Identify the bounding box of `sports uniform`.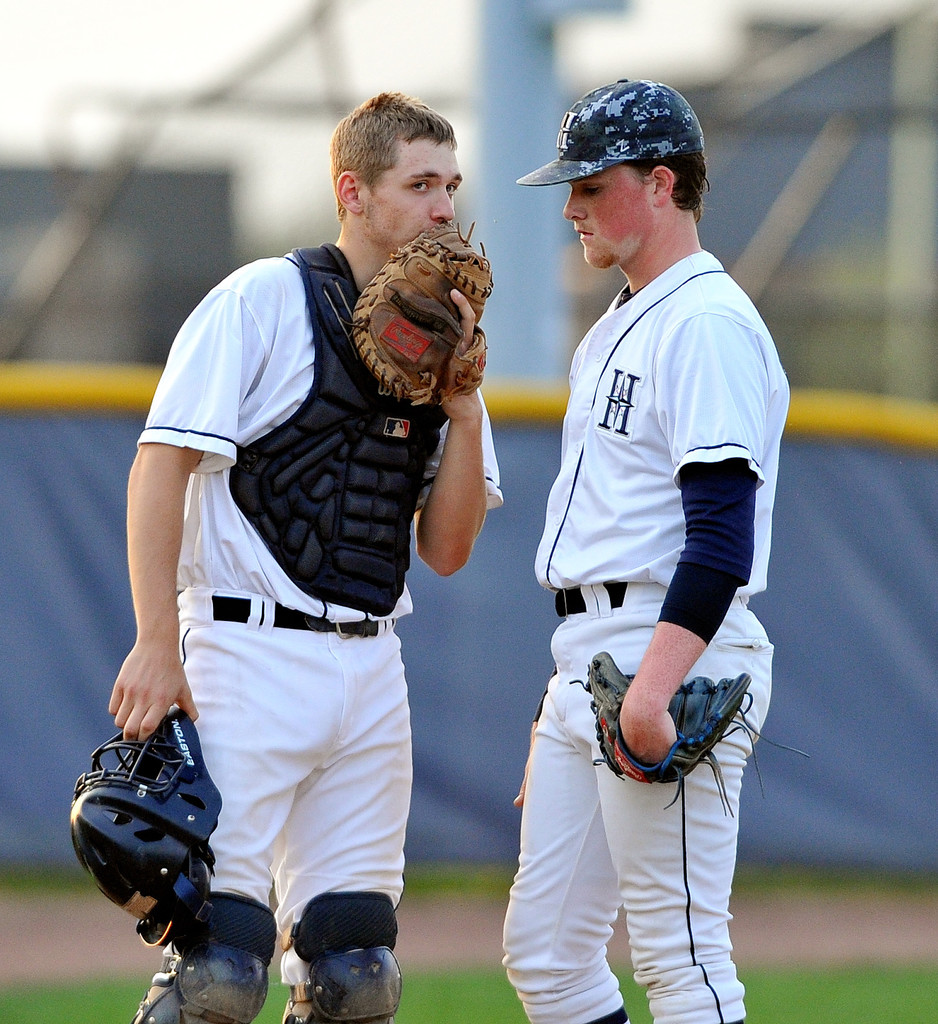
crop(518, 82, 807, 1023).
